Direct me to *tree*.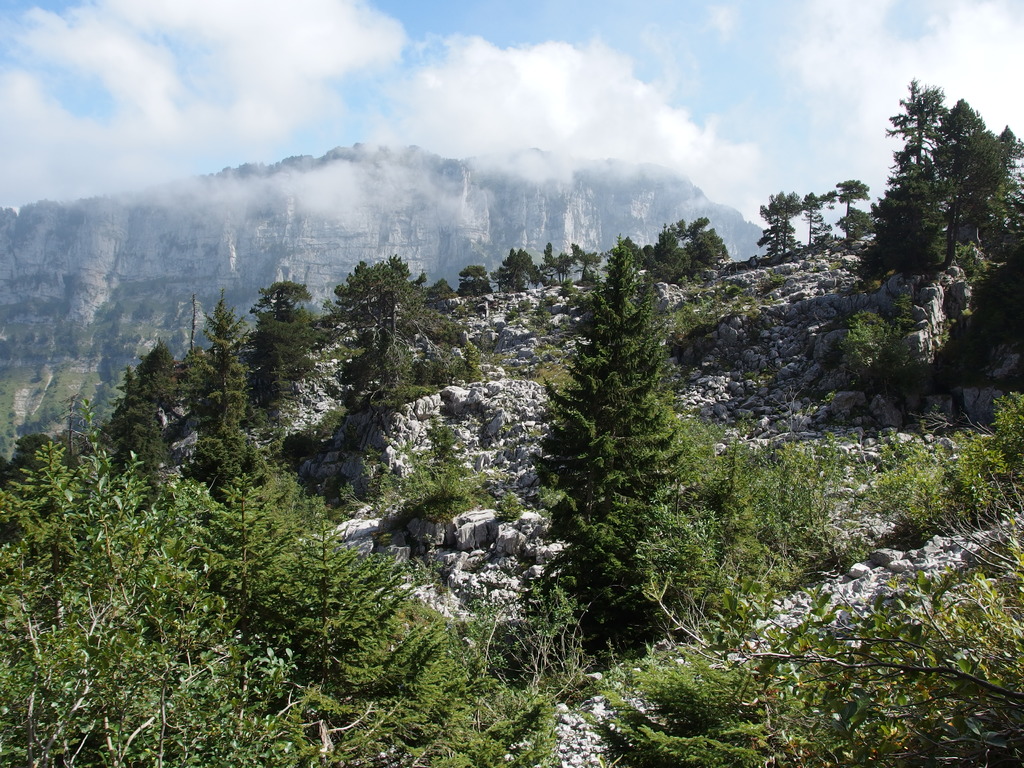
Direction: <bbox>760, 183, 799, 259</bbox>.
